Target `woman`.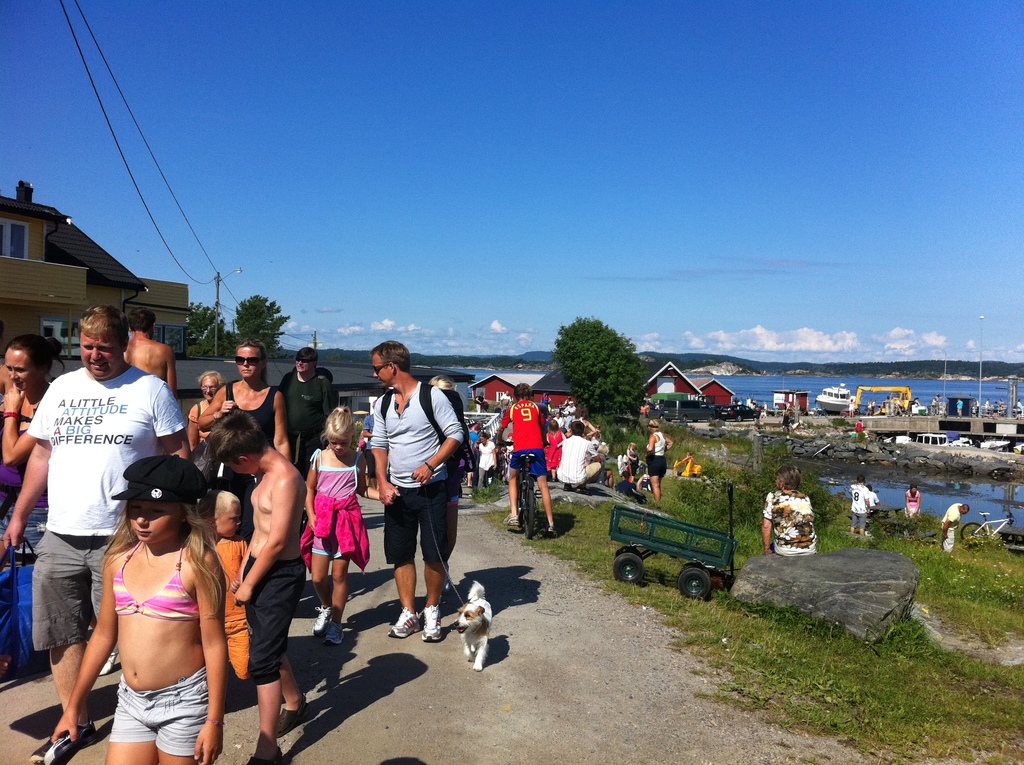
Target region: <box>186,369,227,449</box>.
